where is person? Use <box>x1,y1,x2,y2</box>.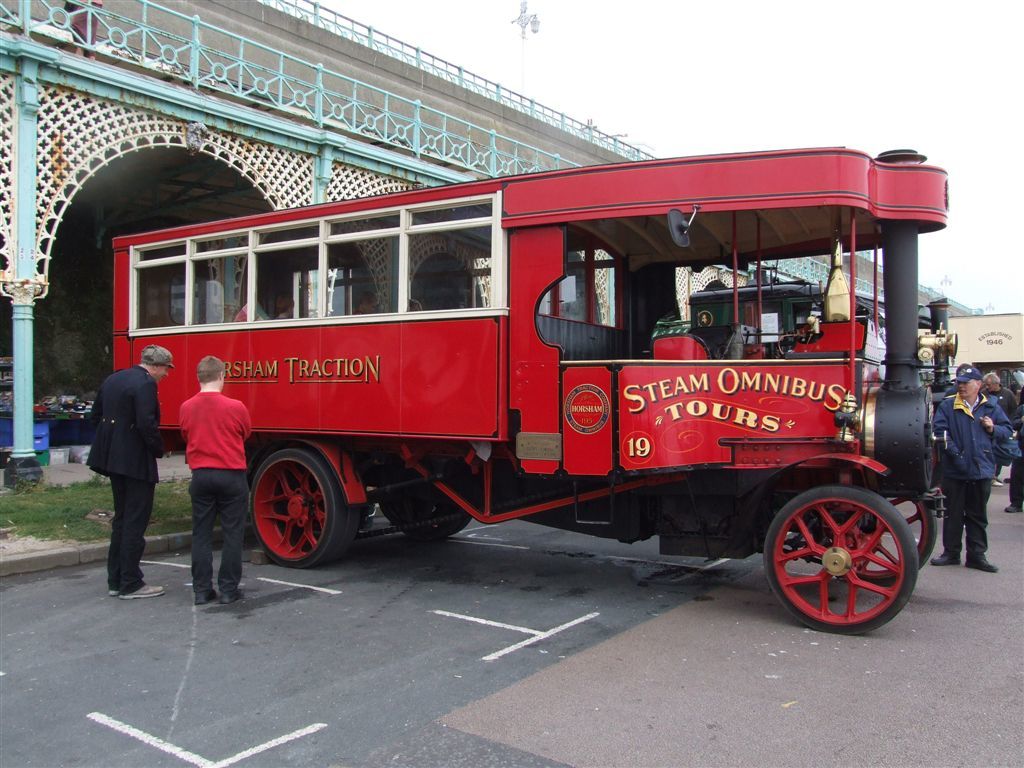
<box>981,371,1015,422</box>.
